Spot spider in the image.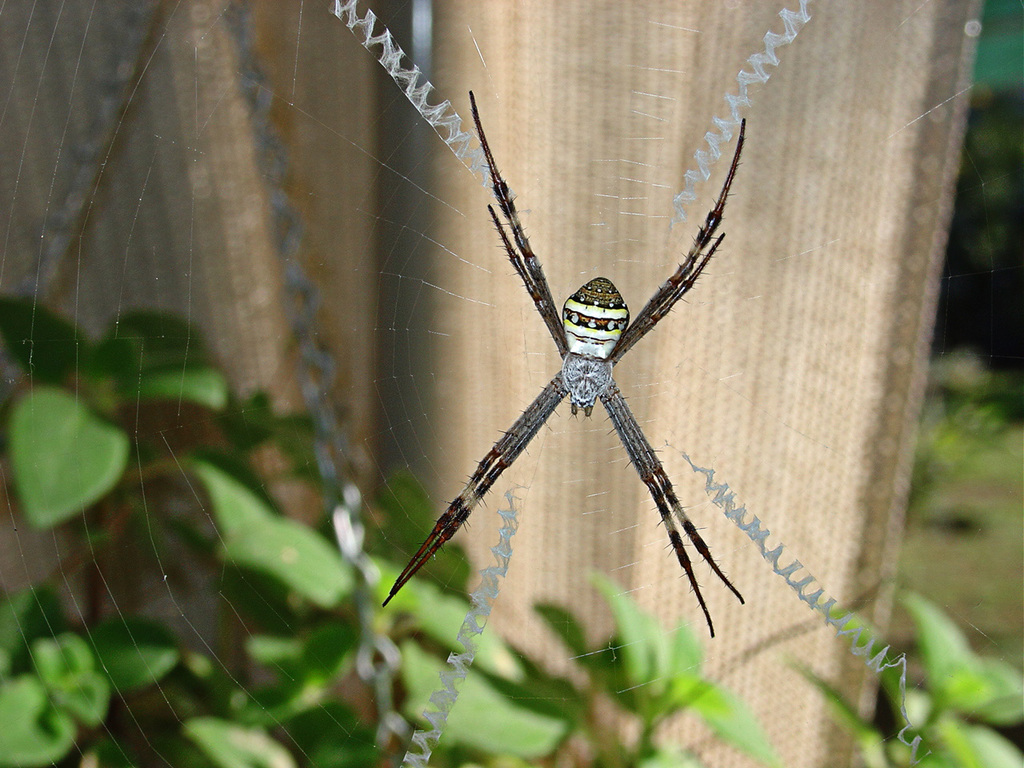
spider found at bbox=(379, 90, 749, 638).
